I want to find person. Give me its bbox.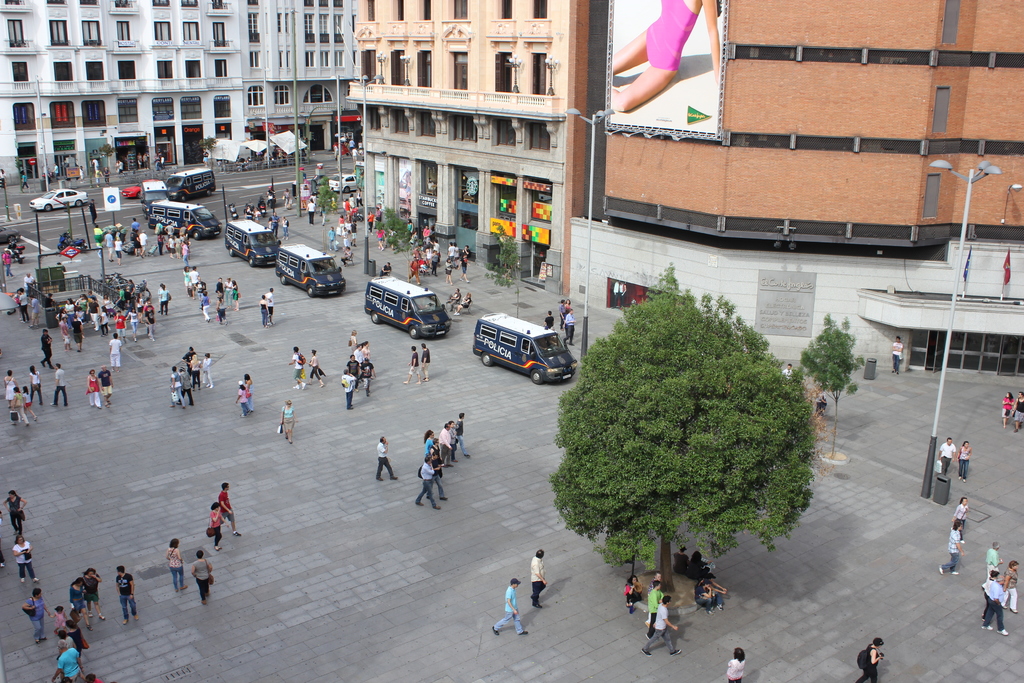
<box>10,389,35,424</box>.
